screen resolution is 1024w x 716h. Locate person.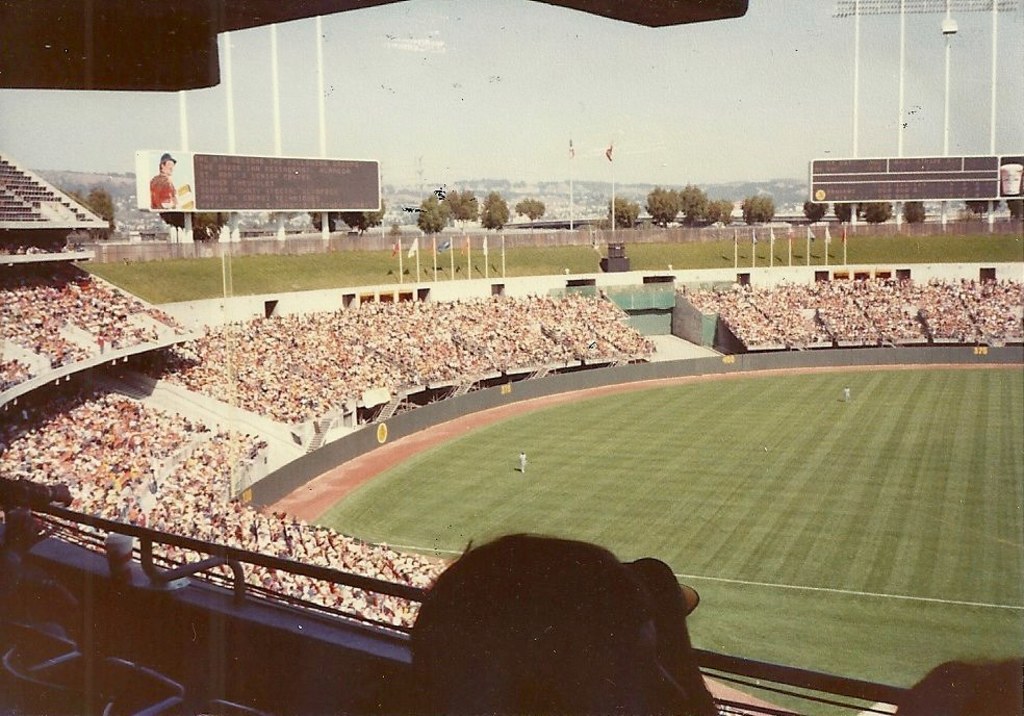
box(518, 448, 533, 468).
